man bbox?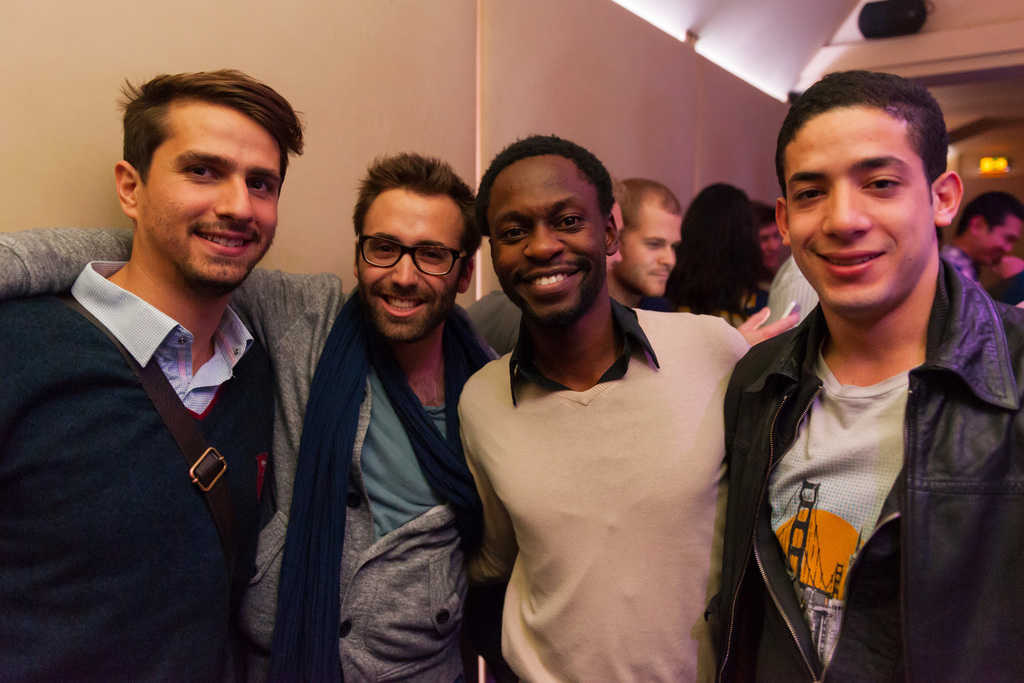
458/133/752/682
